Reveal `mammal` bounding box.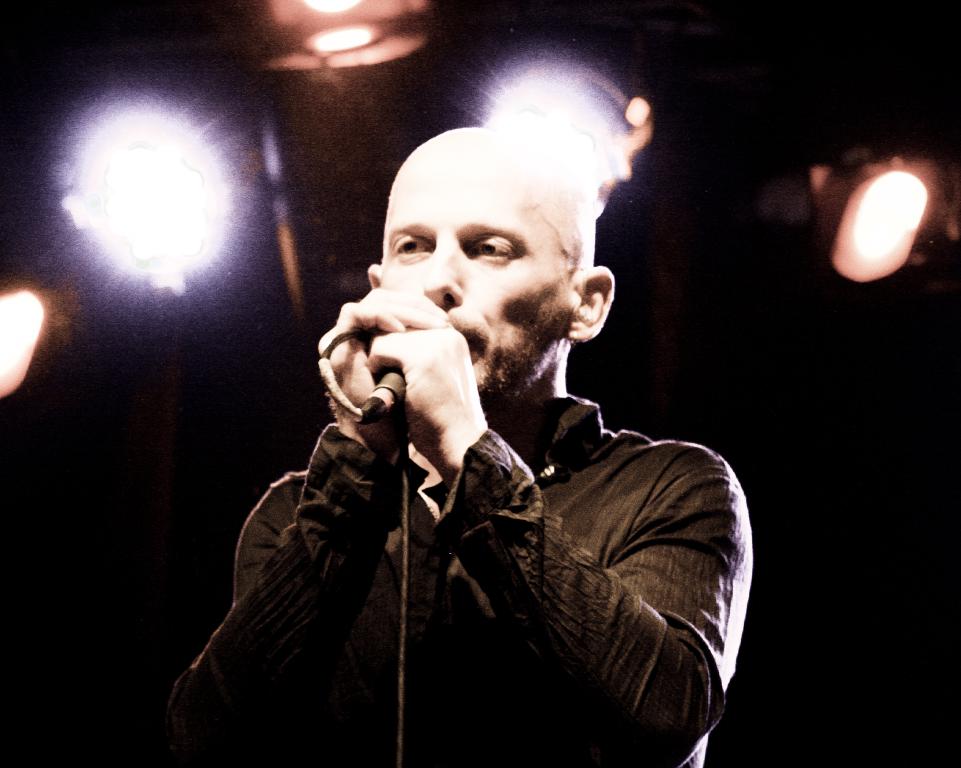
Revealed: 199/78/756/752.
